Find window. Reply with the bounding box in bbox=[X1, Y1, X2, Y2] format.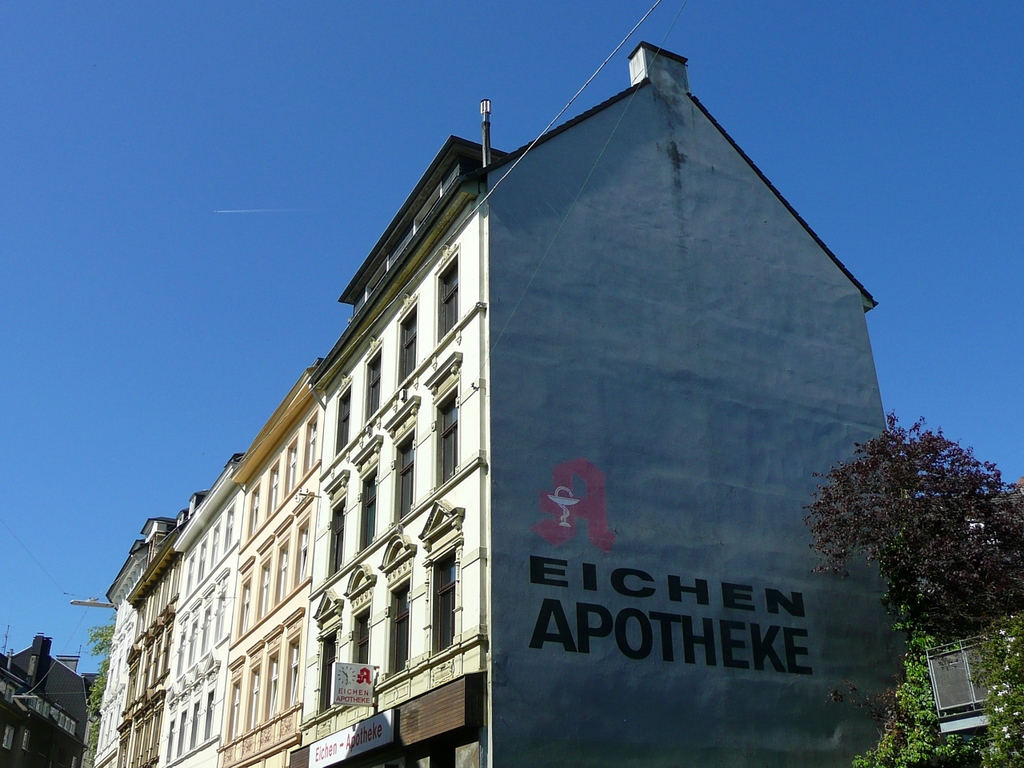
bbox=[378, 533, 419, 675].
